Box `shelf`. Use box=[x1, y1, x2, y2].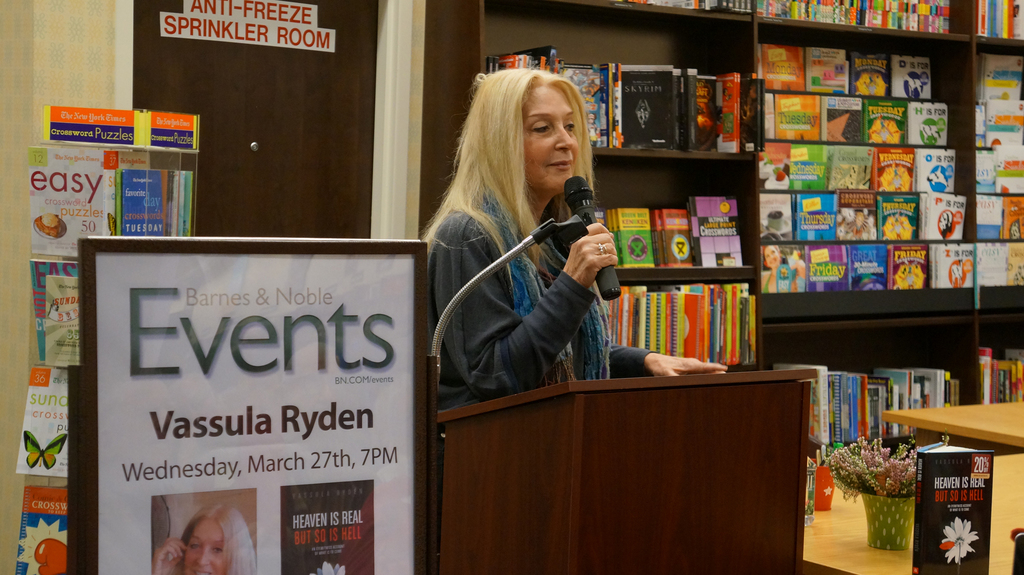
box=[966, 51, 1023, 301].
